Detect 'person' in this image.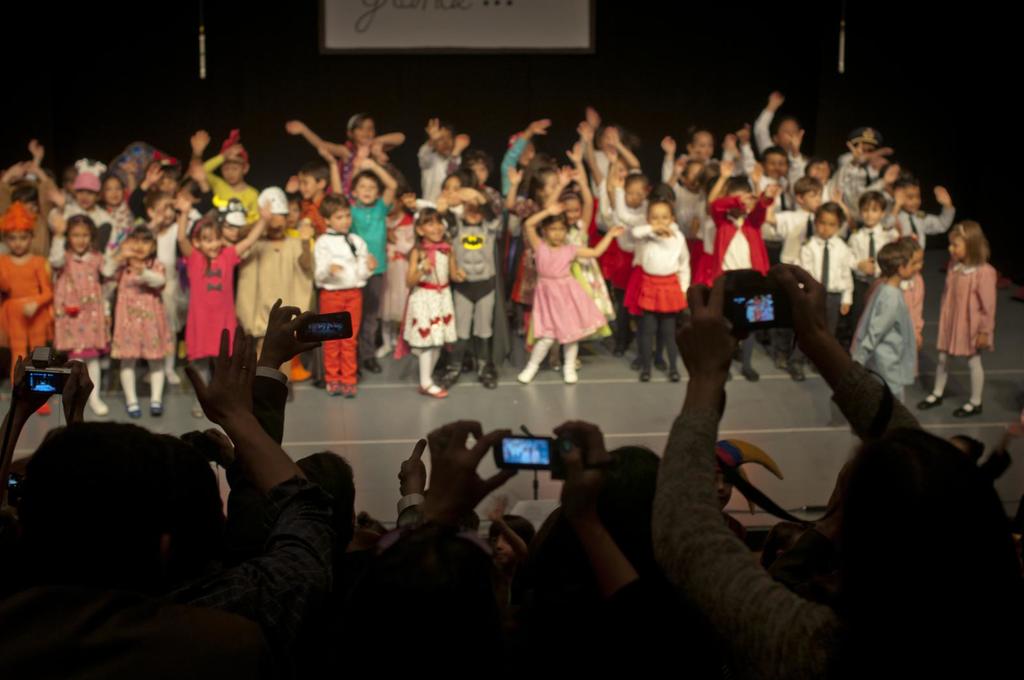
Detection: <region>917, 217, 999, 417</region>.
